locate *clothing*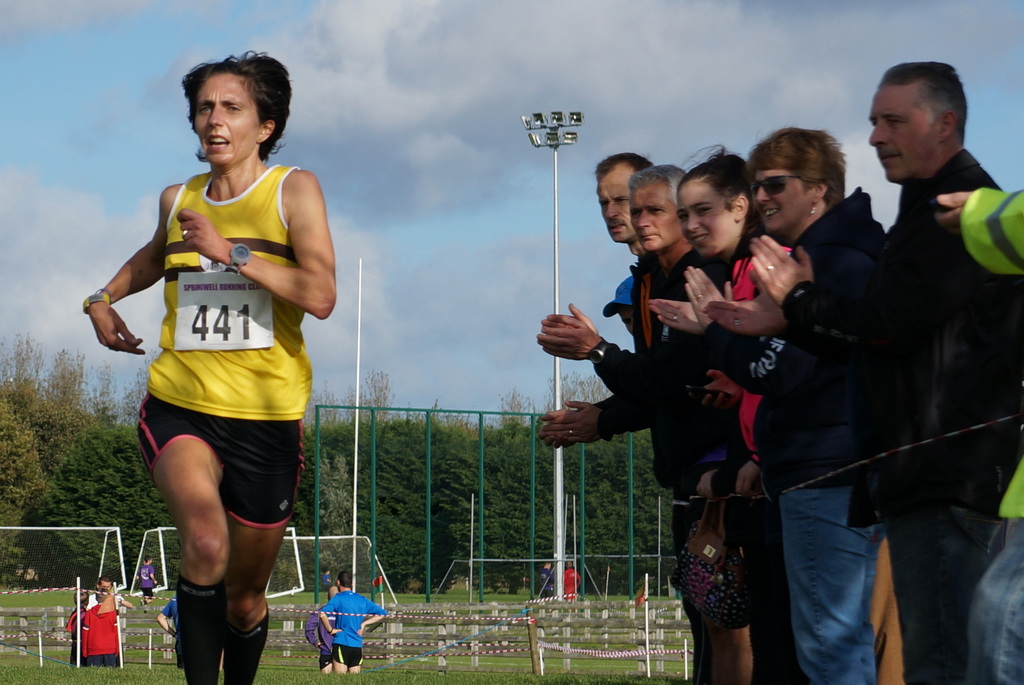
select_region(138, 565, 155, 601)
